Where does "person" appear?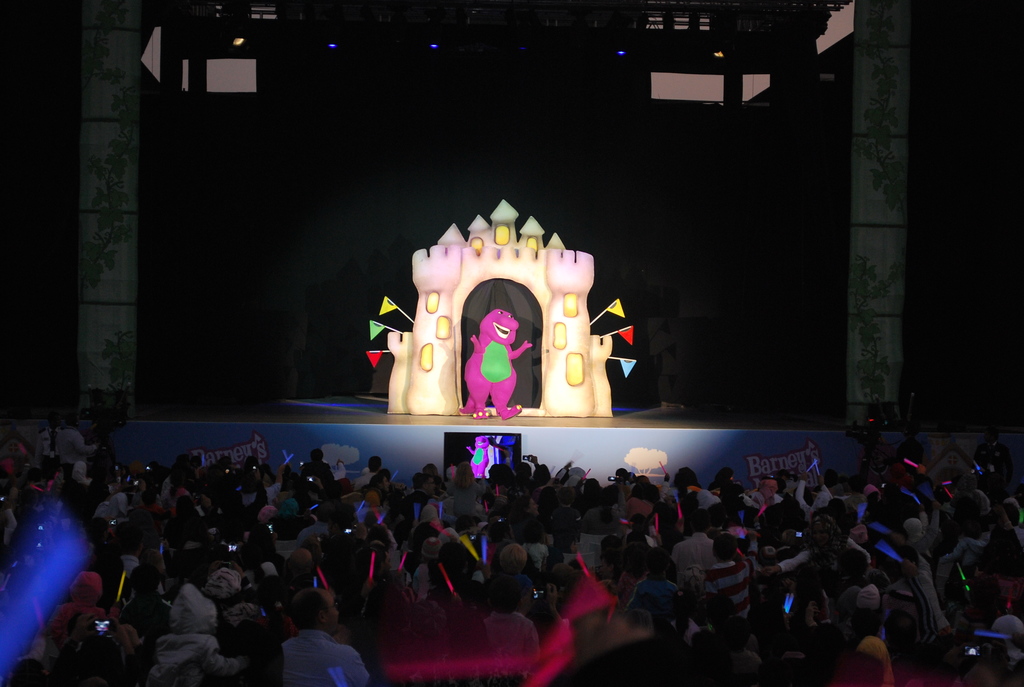
Appears at {"left": 209, "top": 610, "right": 284, "bottom": 686}.
